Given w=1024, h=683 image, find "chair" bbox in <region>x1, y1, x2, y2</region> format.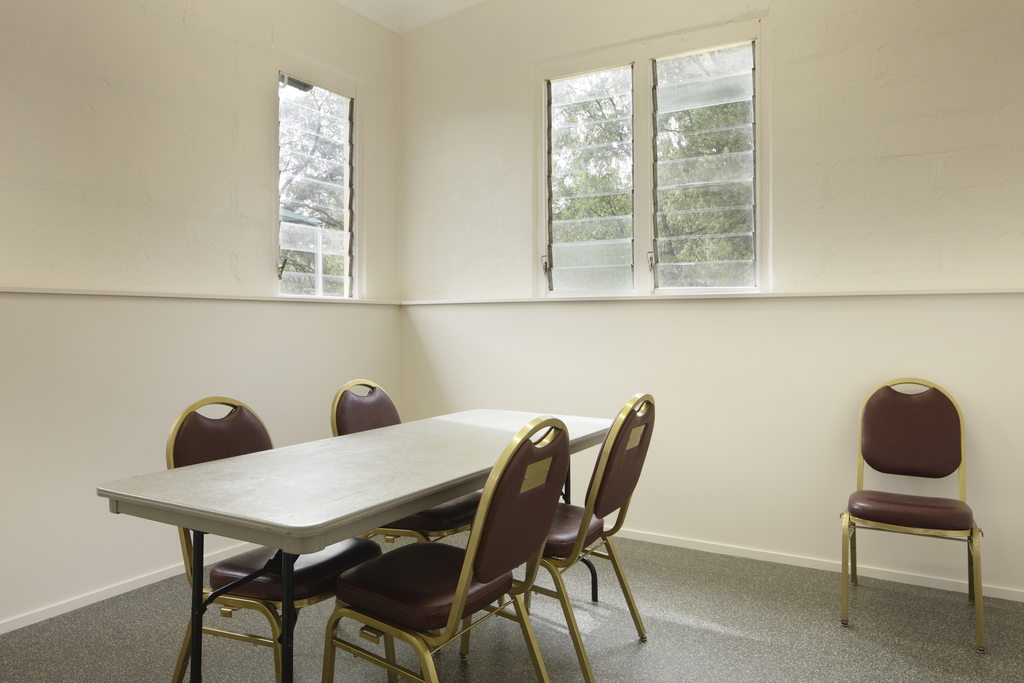
<region>163, 397, 397, 682</region>.
